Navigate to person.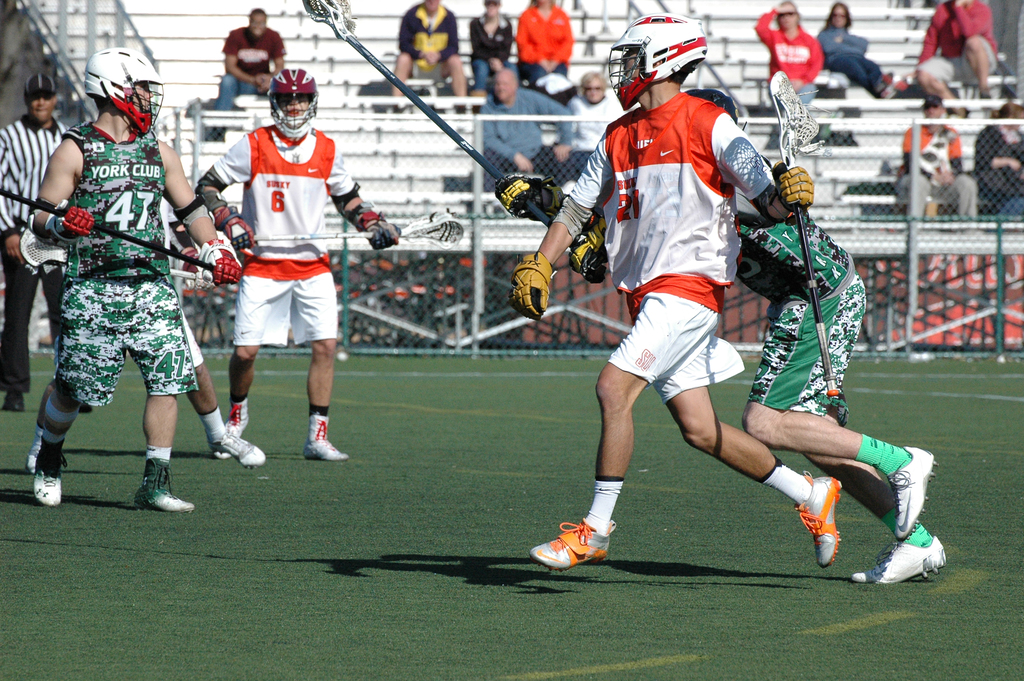
Navigation target: crop(705, 88, 948, 586).
